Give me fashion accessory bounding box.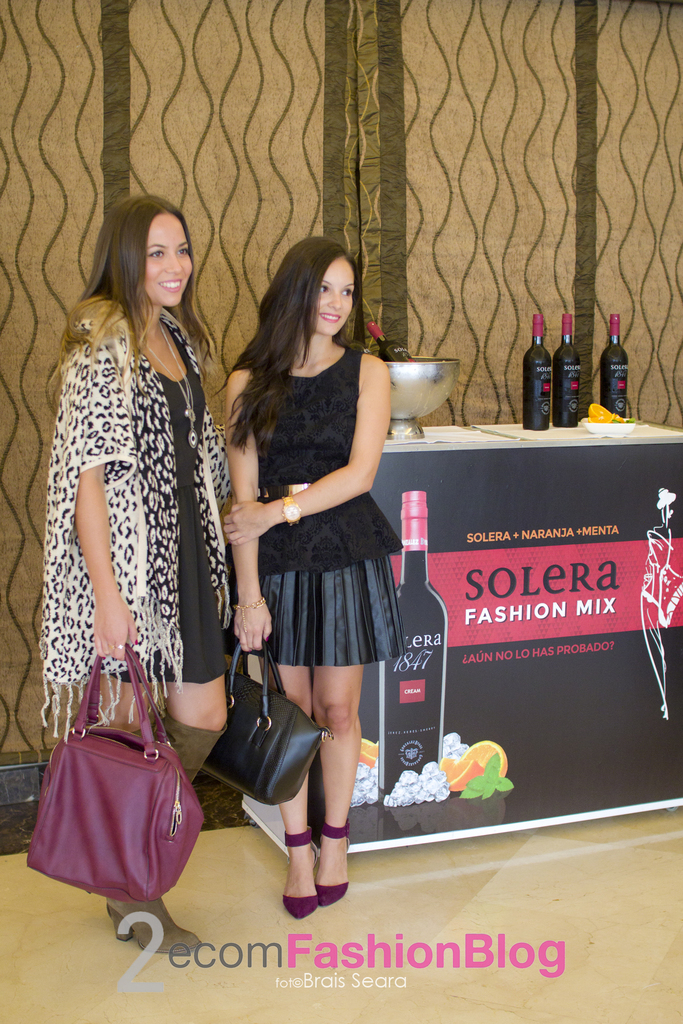
bbox(145, 323, 192, 446).
